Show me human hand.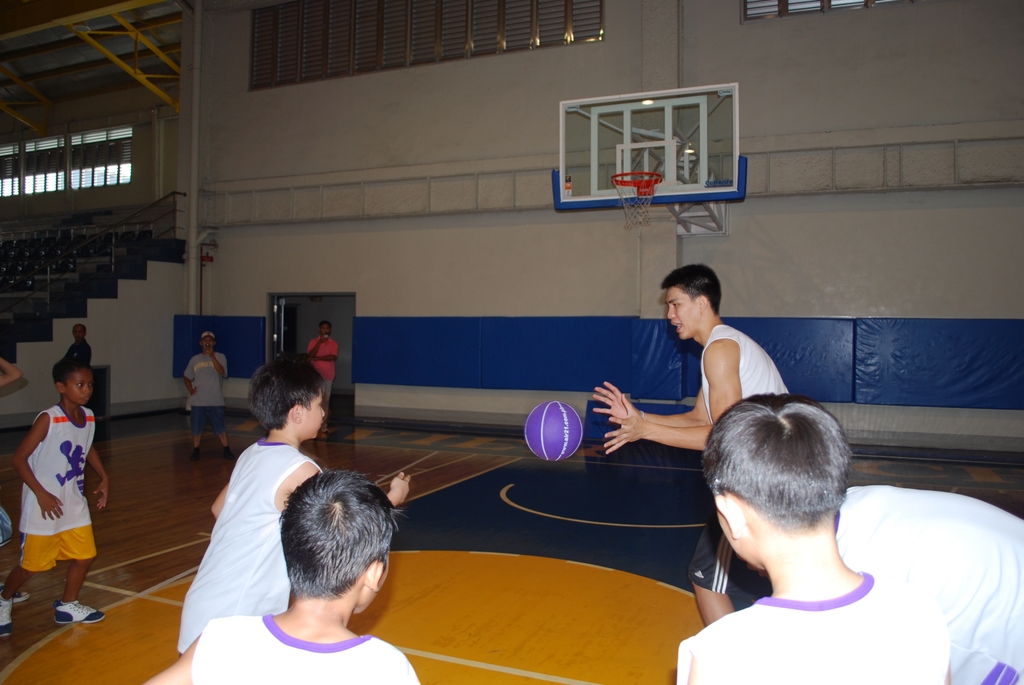
human hand is here: <bbox>319, 335, 331, 344</bbox>.
